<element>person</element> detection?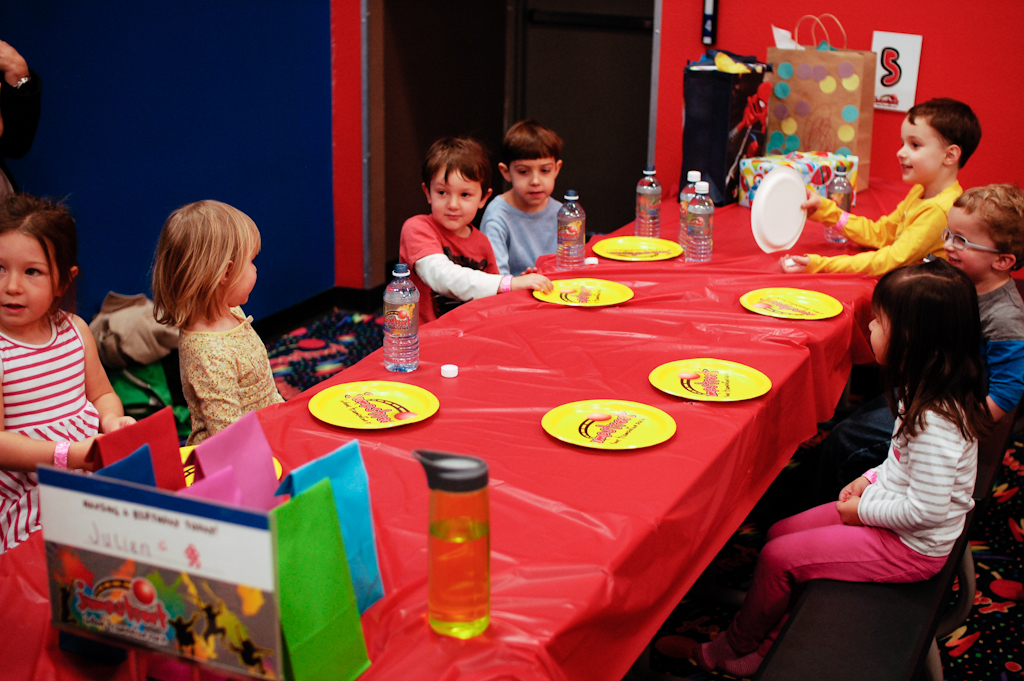
l=775, t=97, r=985, b=284
